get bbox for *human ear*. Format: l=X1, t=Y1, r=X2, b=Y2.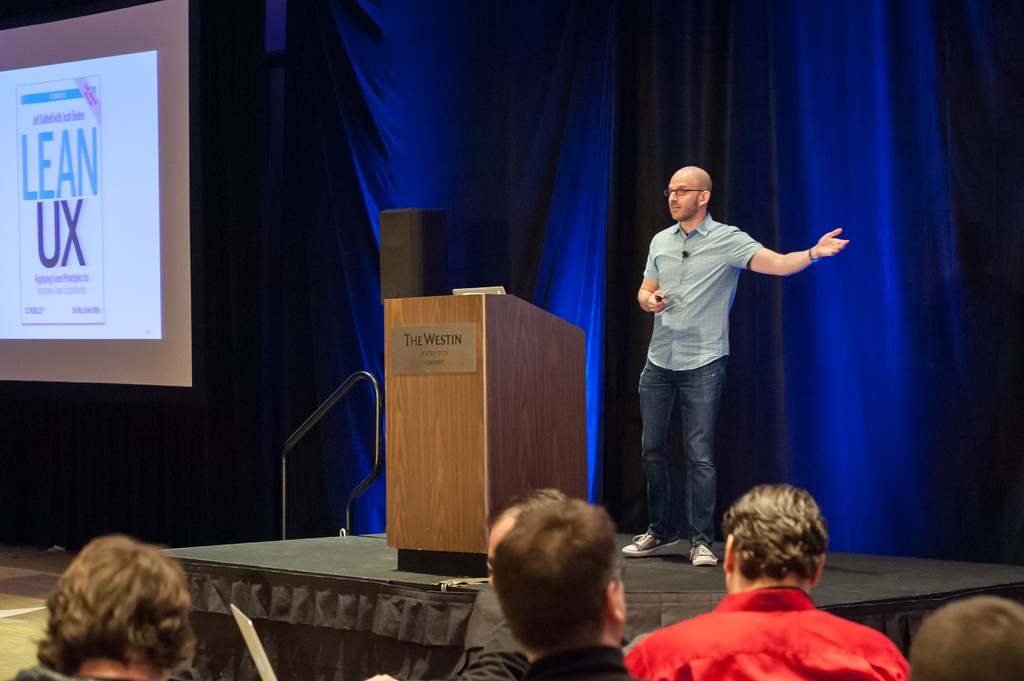
l=808, t=553, r=824, b=587.
